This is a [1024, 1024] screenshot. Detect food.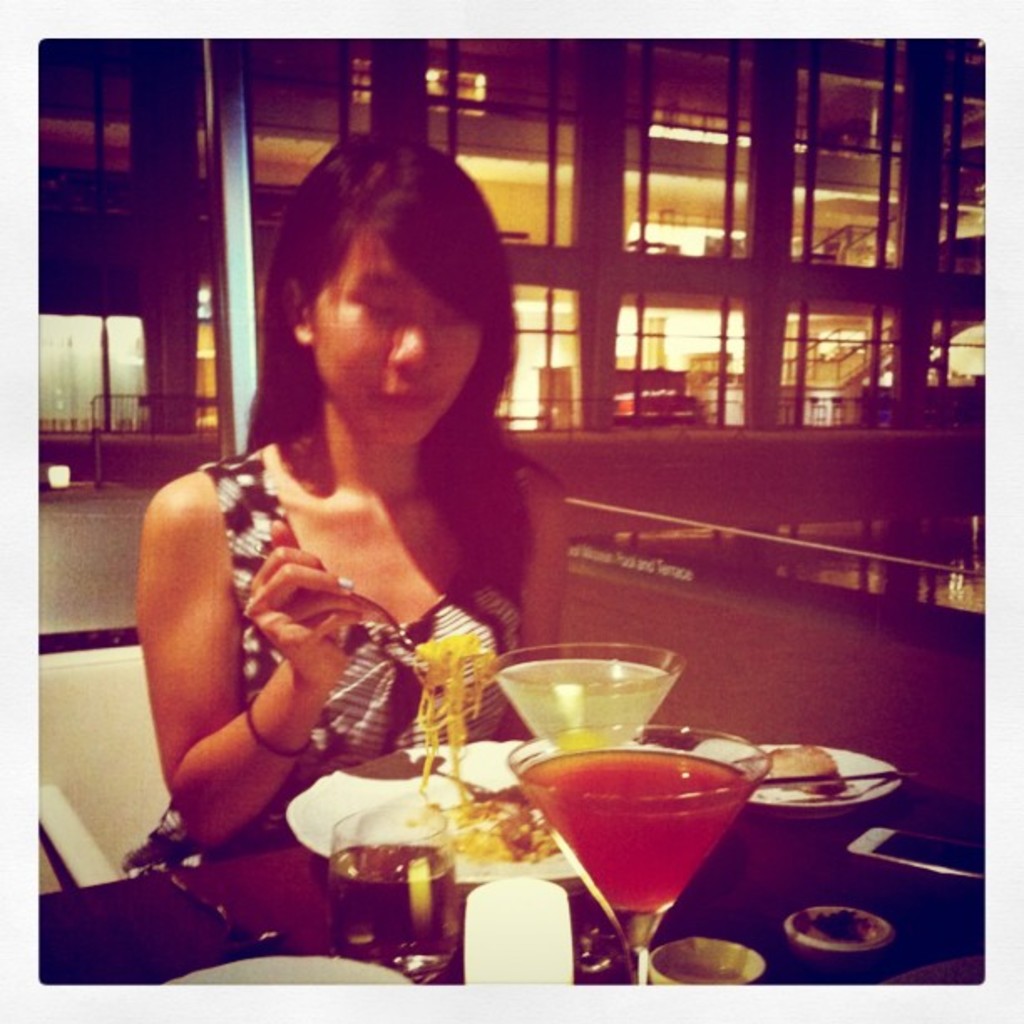
(410,626,495,806).
